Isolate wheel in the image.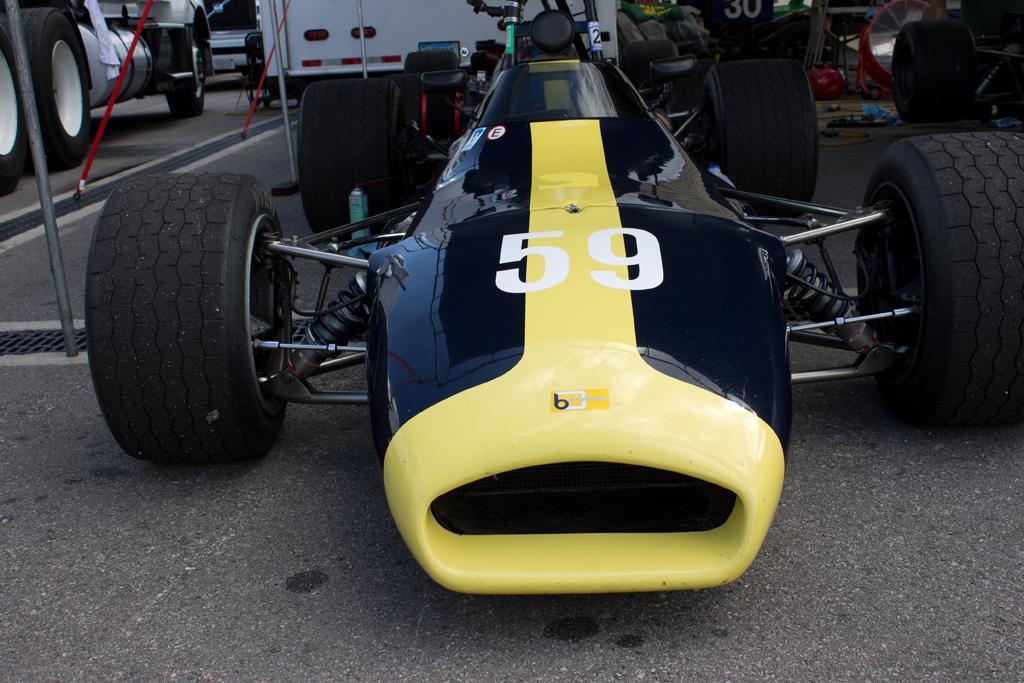
Isolated region: [89,176,288,459].
